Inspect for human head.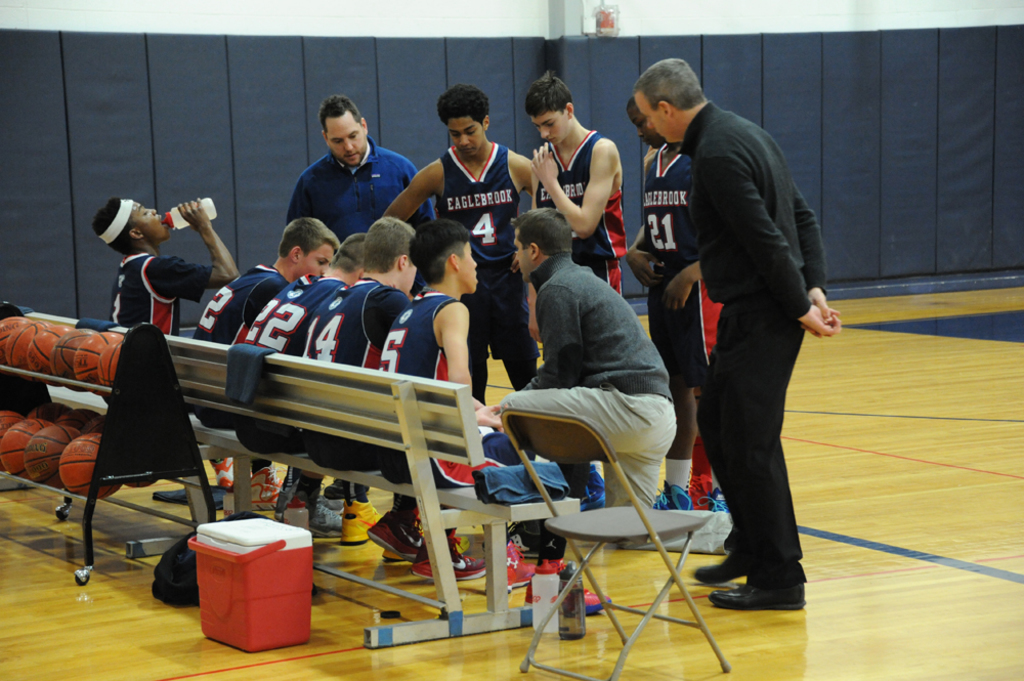
Inspection: 629,90,666,150.
